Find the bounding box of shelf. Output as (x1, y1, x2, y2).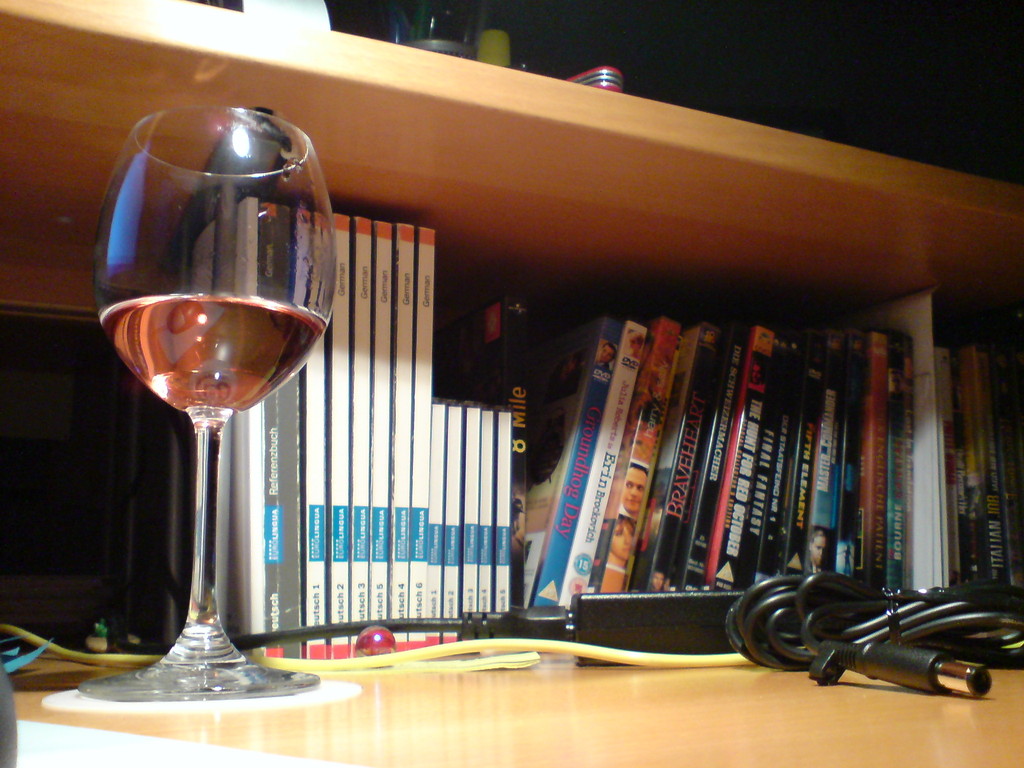
(0, 8, 1021, 767).
